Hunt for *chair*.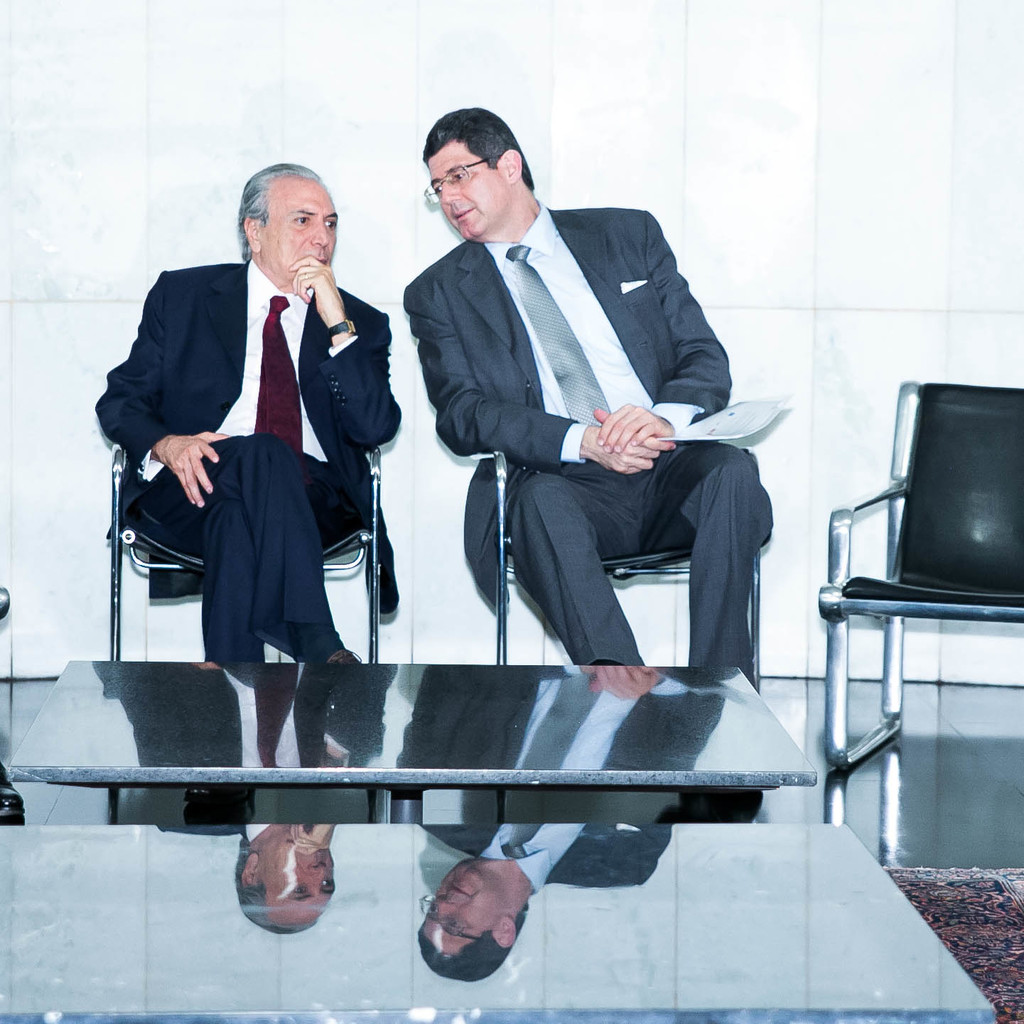
Hunted down at (805, 319, 1008, 900).
